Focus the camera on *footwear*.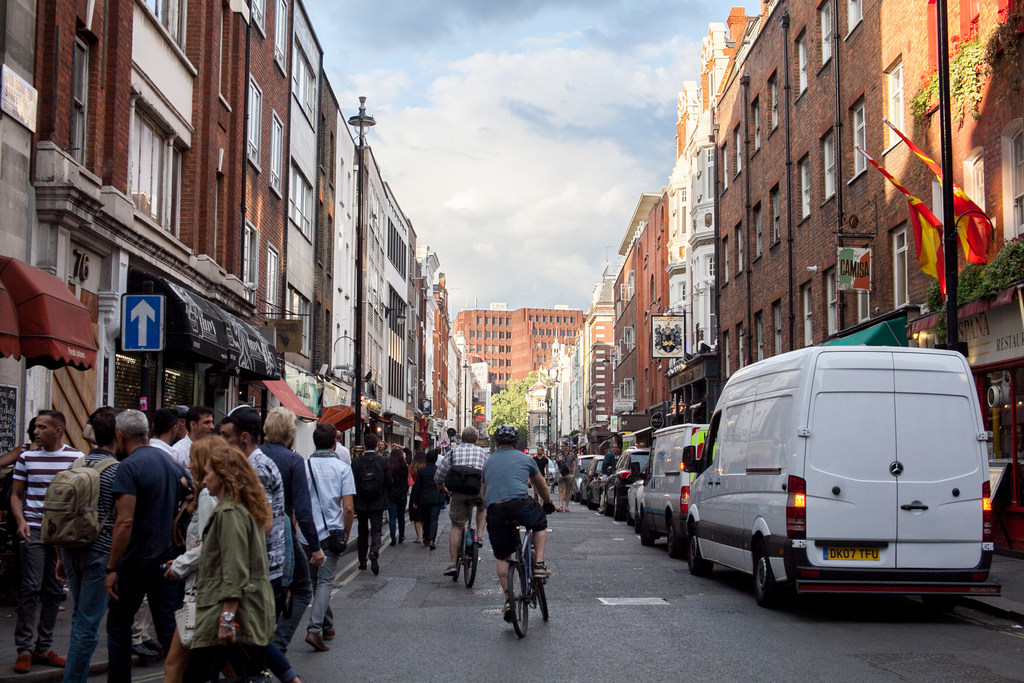
Focus region: Rect(323, 621, 337, 636).
